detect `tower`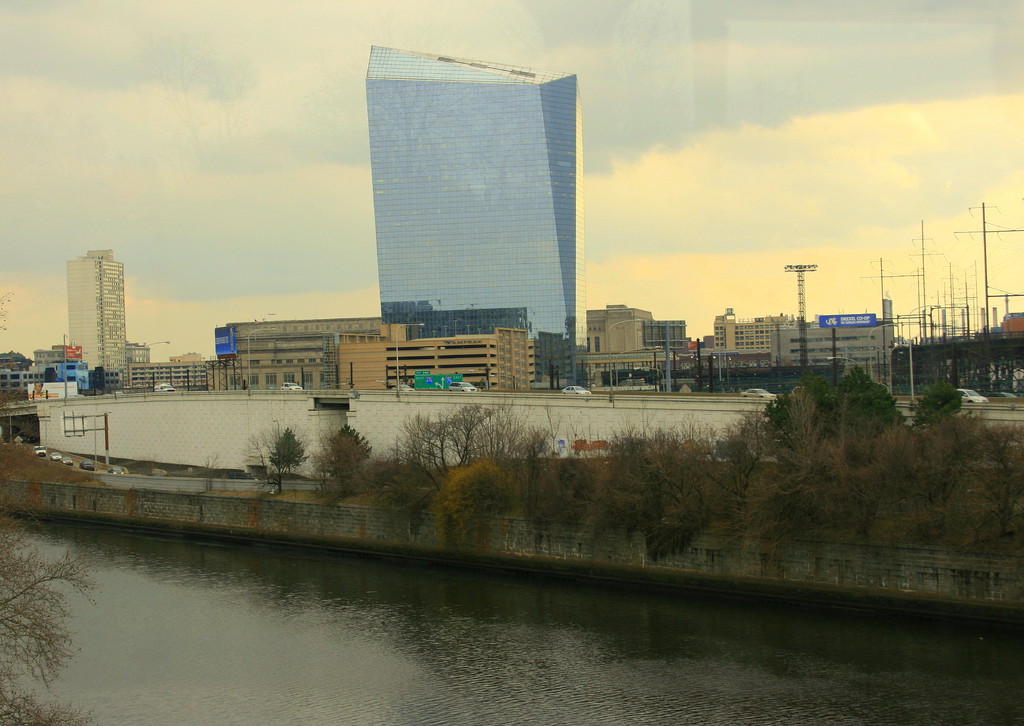
[left=910, top=230, right=943, bottom=343]
